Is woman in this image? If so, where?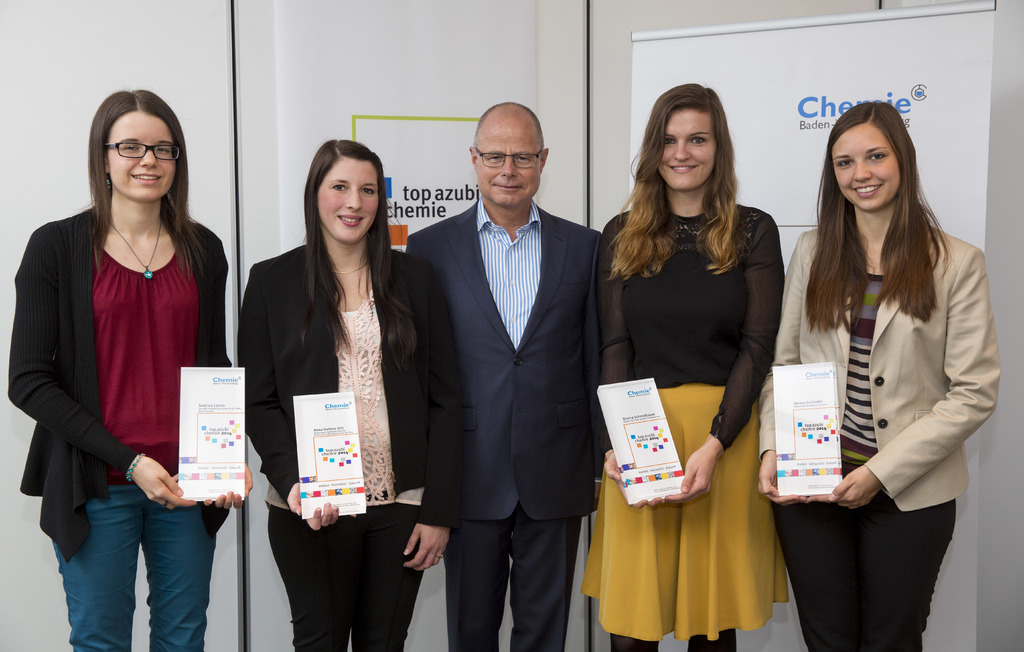
Yes, at <region>3, 87, 254, 651</region>.
